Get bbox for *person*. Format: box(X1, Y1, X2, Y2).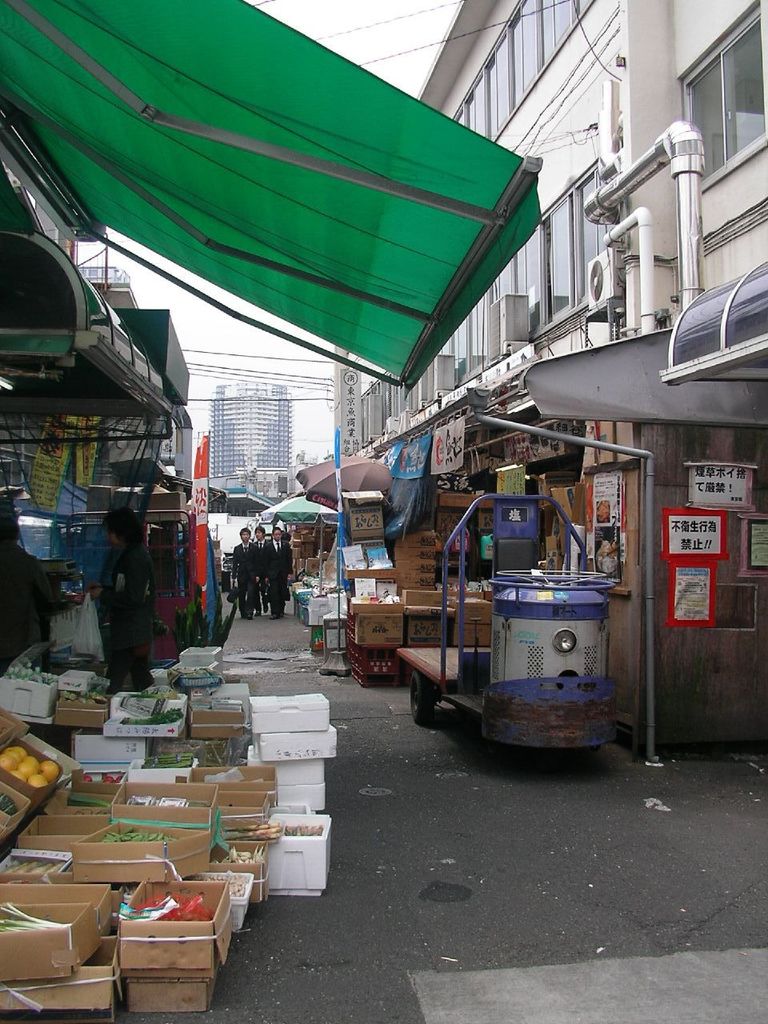
box(229, 526, 260, 620).
